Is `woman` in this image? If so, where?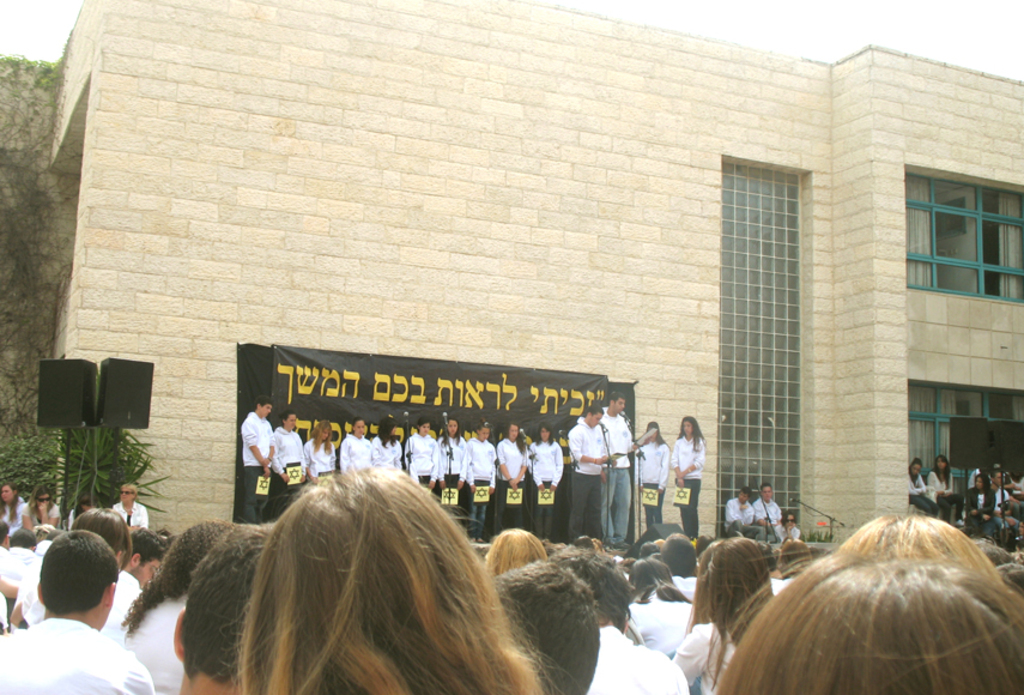
Yes, at Rect(196, 455, 541, 694).
